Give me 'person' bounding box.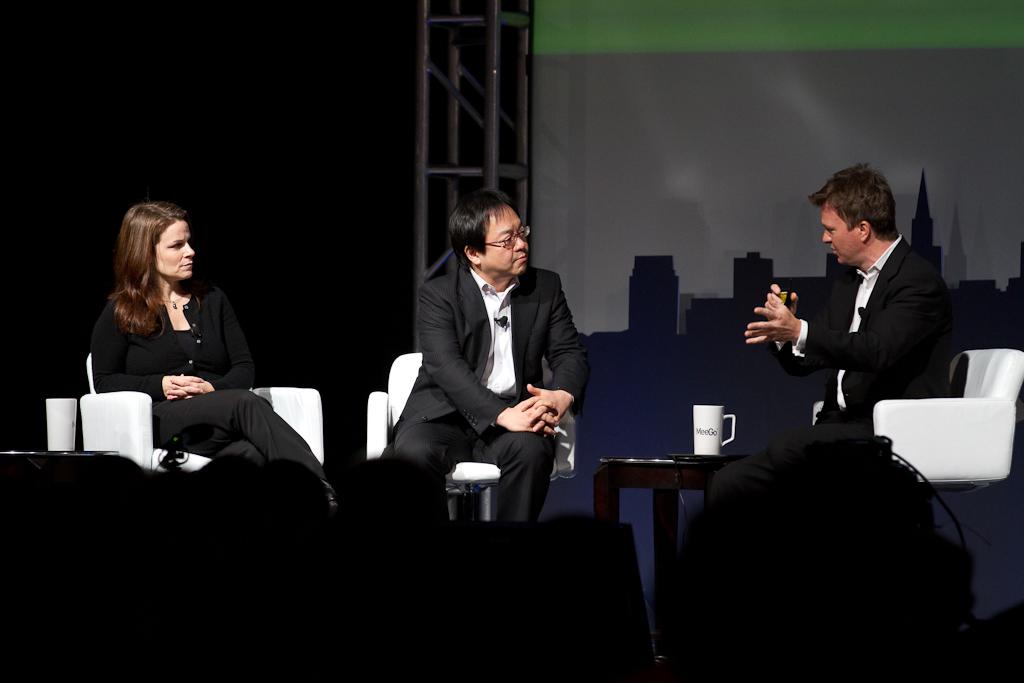
x1=740, y1=163, x2=952, y2=442.
